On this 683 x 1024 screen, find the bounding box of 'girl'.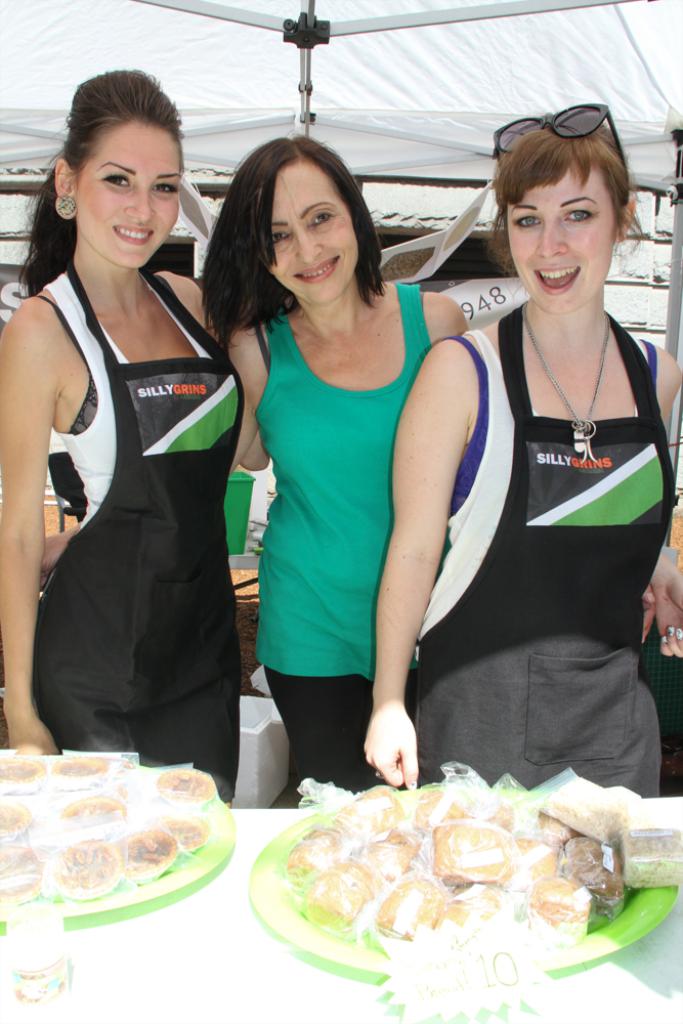
Bounding box: BBox(0, 59, 248, 815).
